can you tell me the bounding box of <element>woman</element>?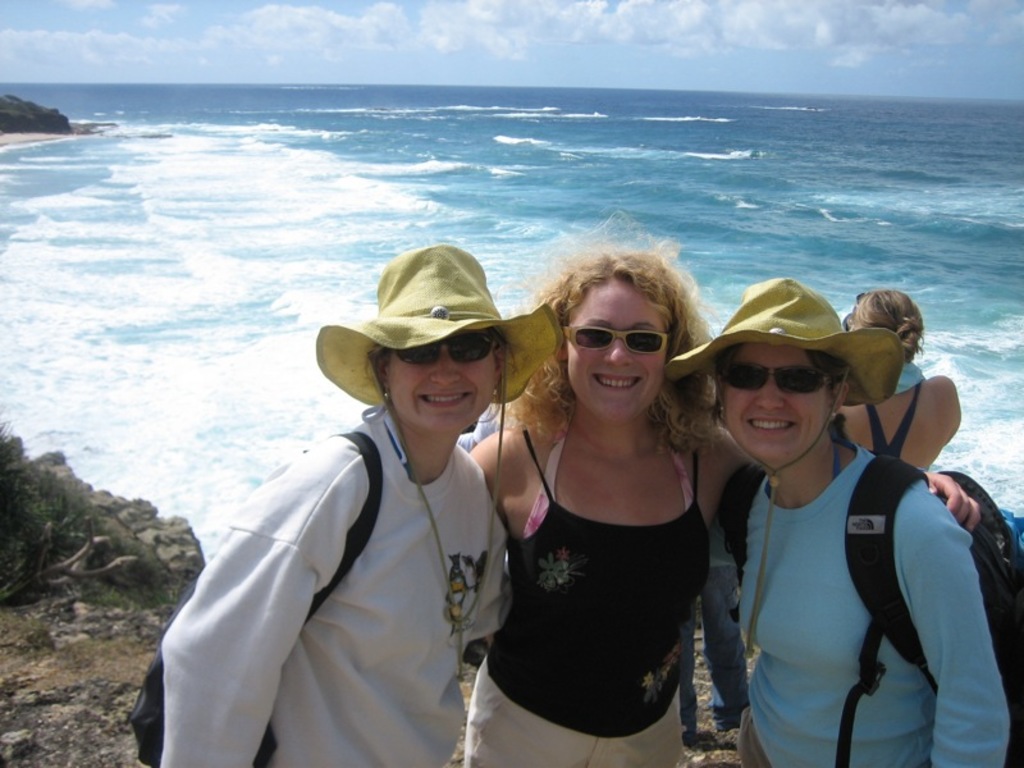
rect(668, 270, 1014, 767).
